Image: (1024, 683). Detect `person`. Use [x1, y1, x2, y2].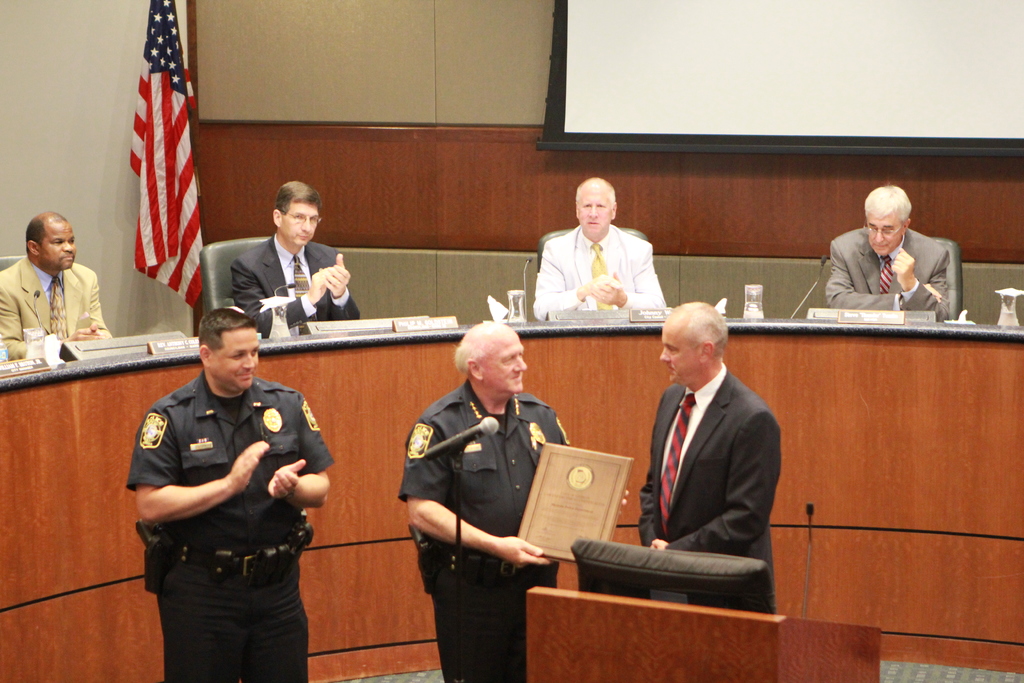
[531, 179, 664, 323].
